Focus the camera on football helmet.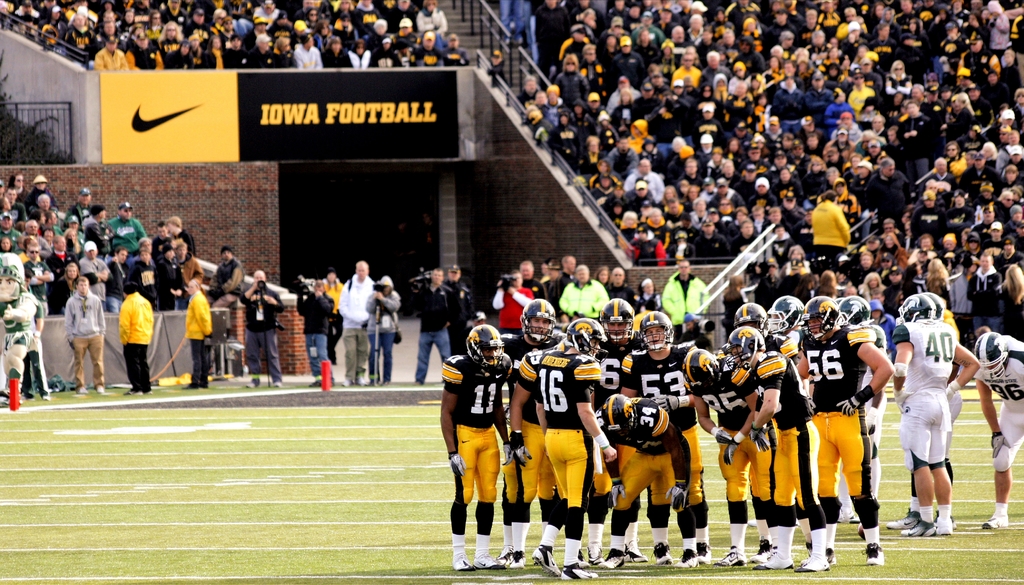
Focus region: Rect(922, 292, 946, 318).
